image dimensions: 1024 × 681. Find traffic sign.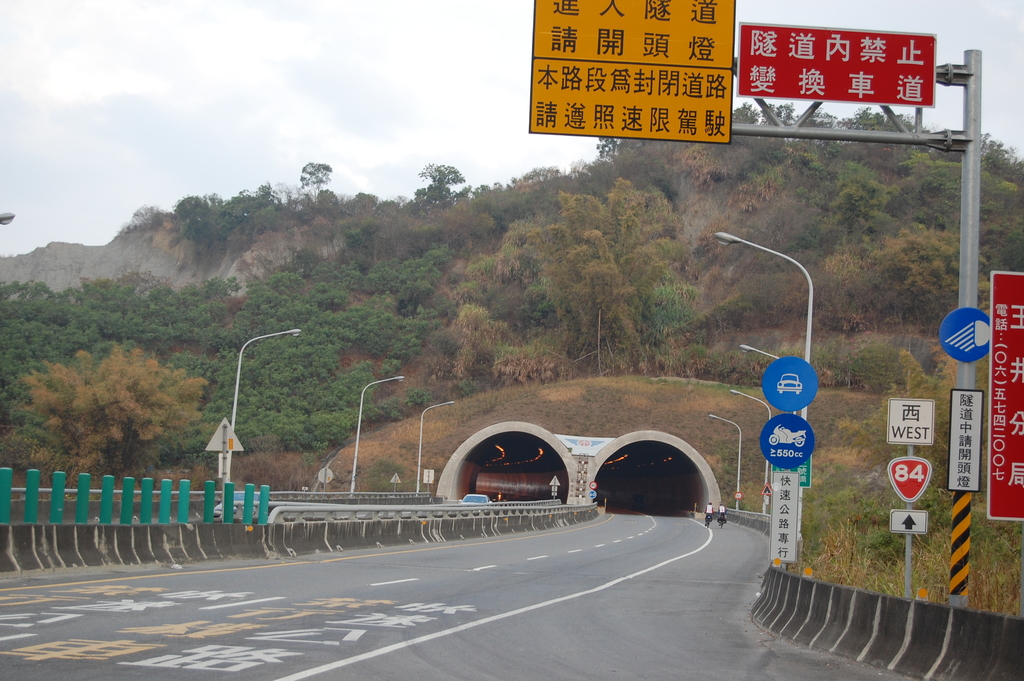
Rect(936, 309, 990, 360).
